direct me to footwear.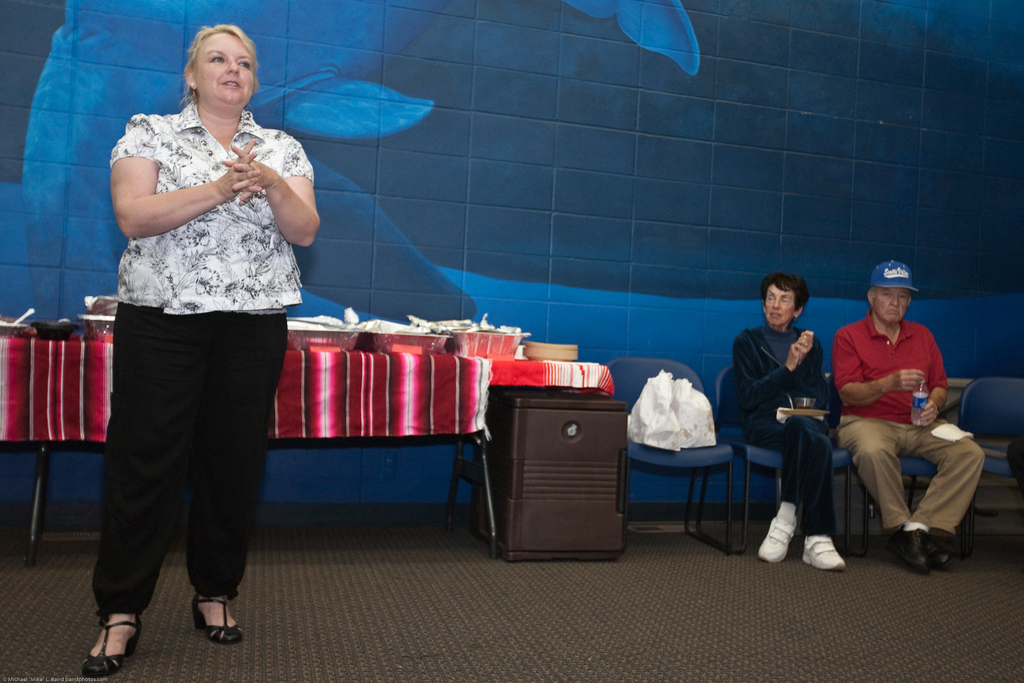
Direction: bbox(795, 530, 845, 573).
